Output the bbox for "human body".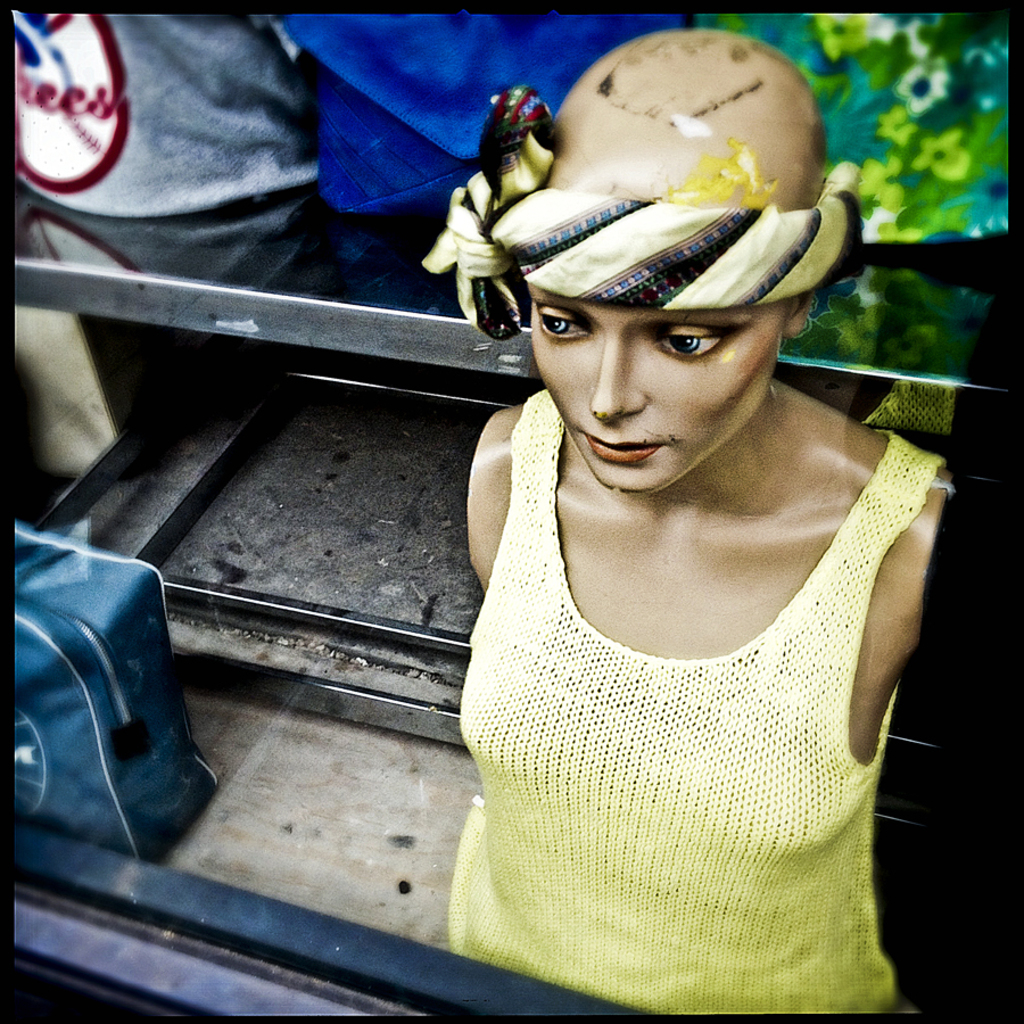
Rect(222, 63, 967, 984).
